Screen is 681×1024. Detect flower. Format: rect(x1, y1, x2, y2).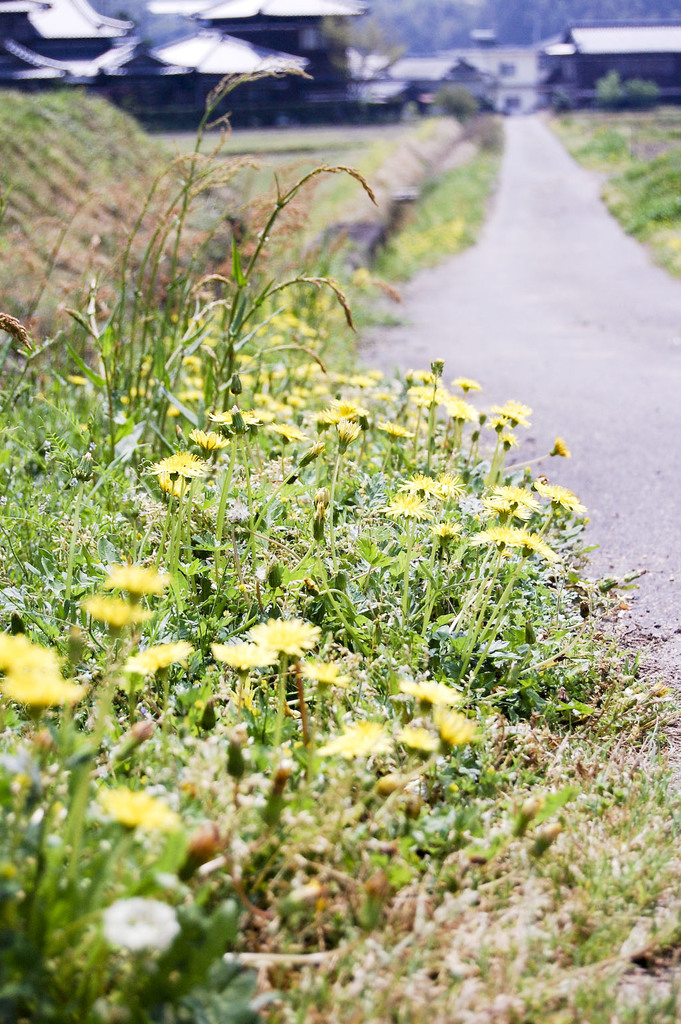
rect(213, 640, 283, 674).
